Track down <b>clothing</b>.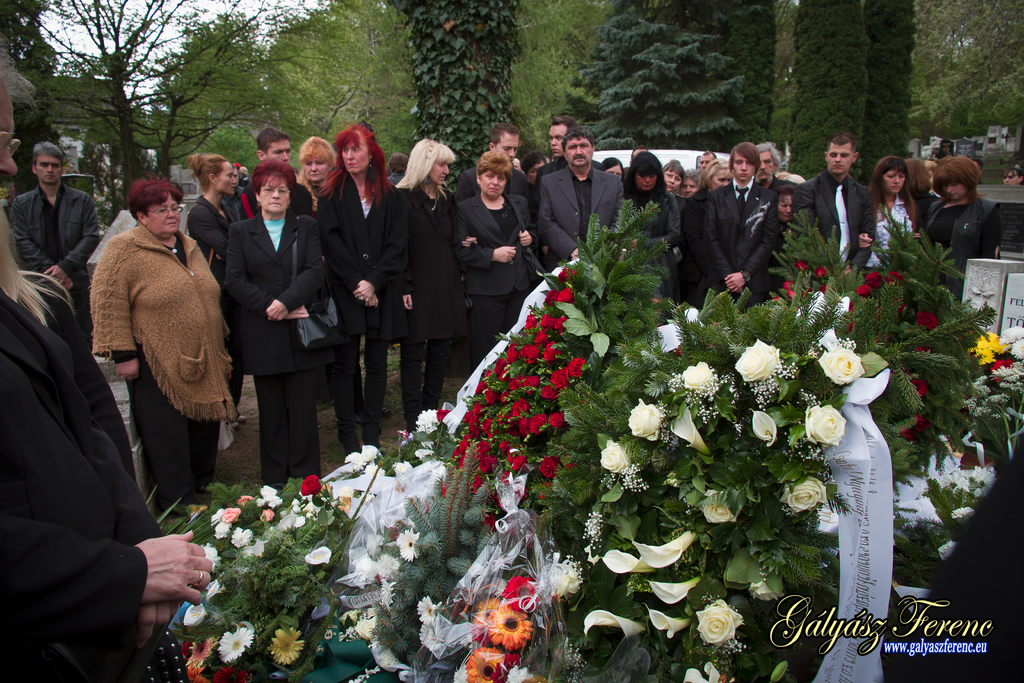
Tracked to Rect(520, 142, 577, 284).
